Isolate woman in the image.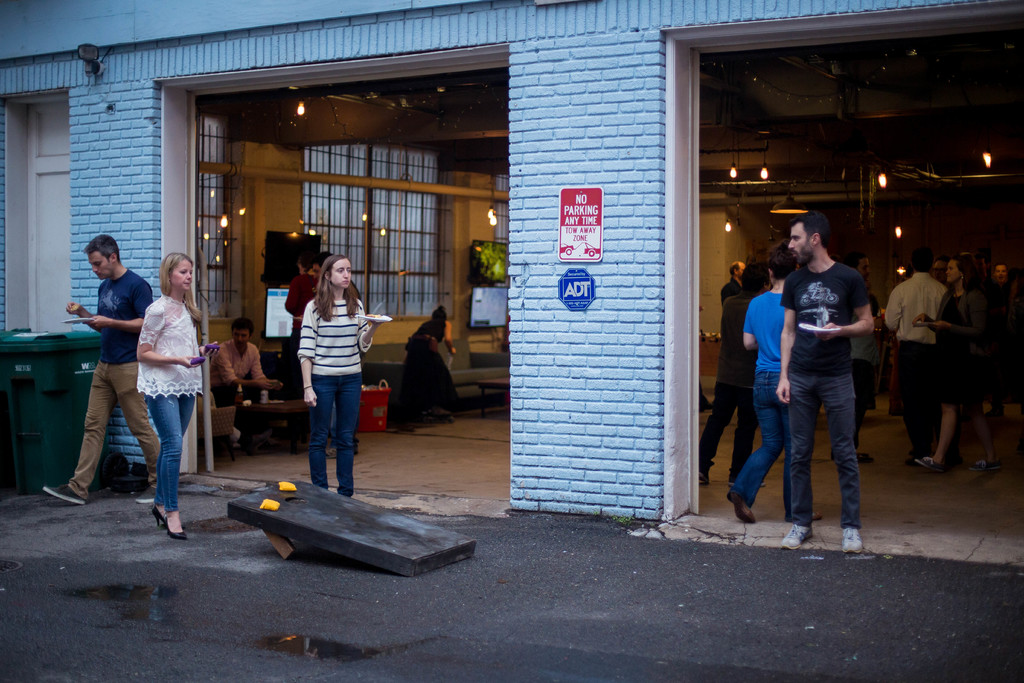
Isolated region: region(907, 258, 990, 467).
